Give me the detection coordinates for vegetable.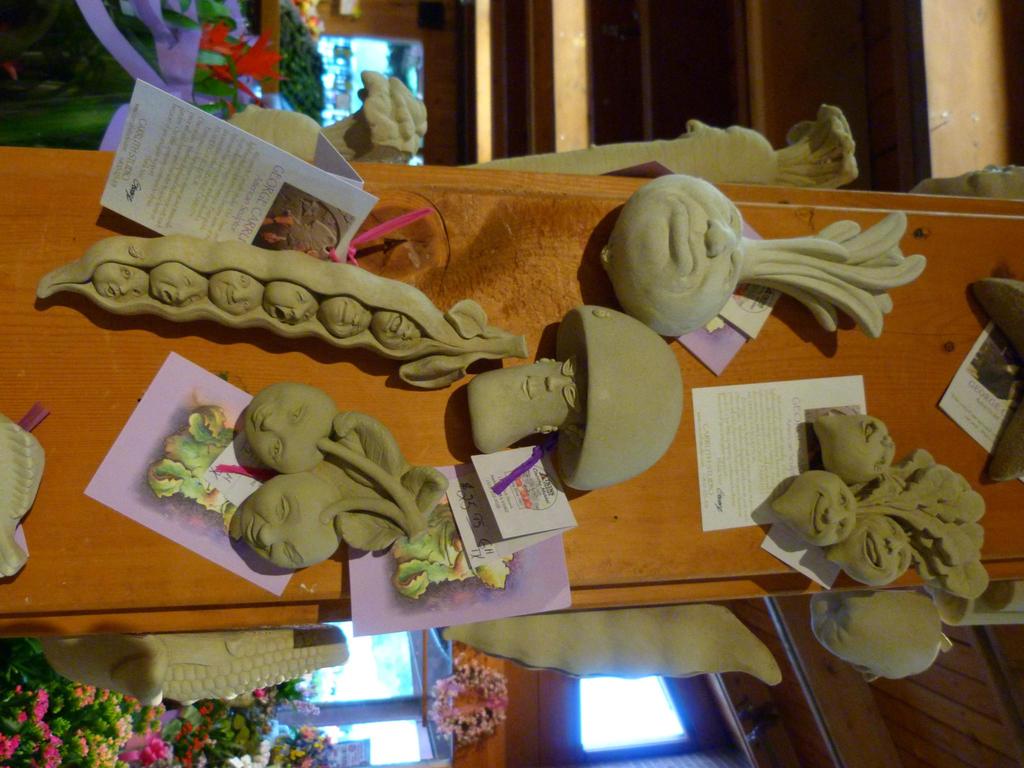
box(325, 68, 431, 170).
